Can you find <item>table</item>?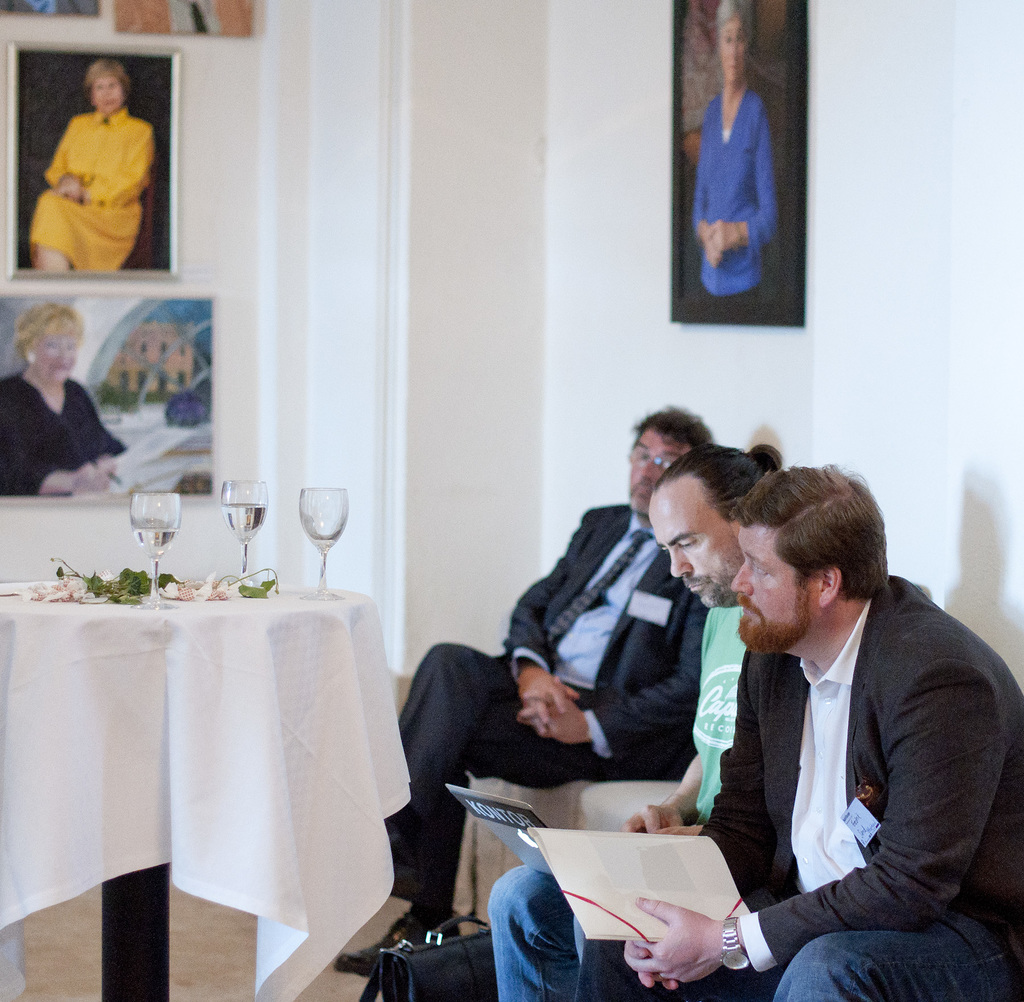
Yes, bounding box: bbox(0, 576, 410, 1001).
